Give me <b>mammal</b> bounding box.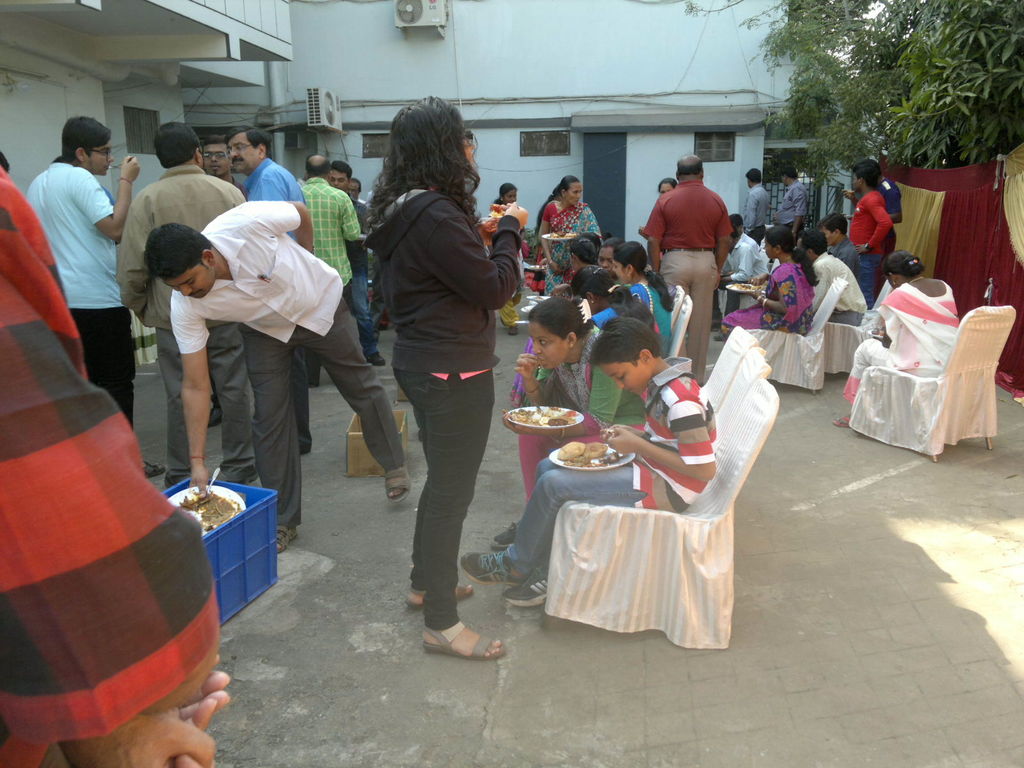
708/221/769/319.
